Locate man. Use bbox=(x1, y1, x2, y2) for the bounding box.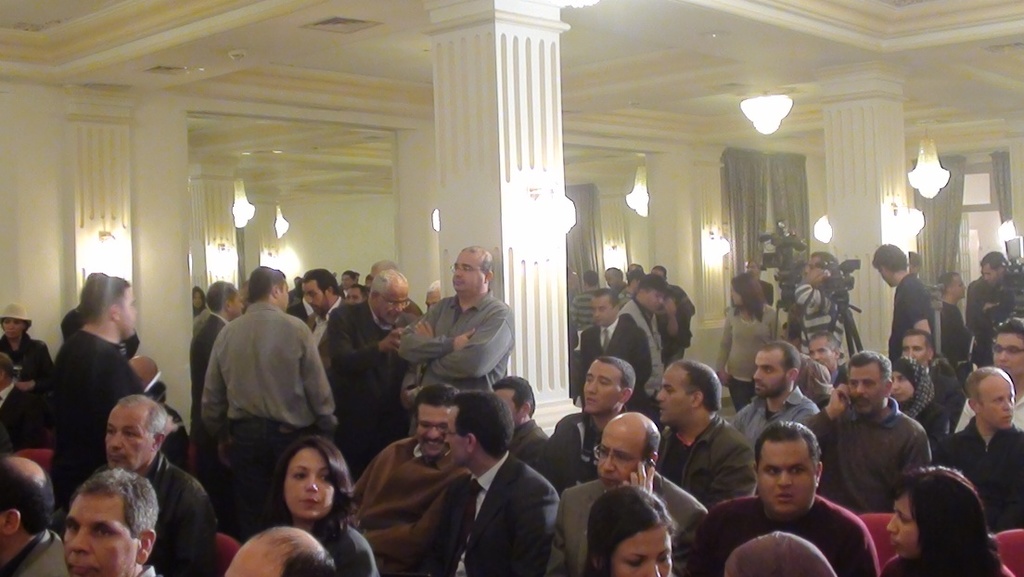
bbox=(869, 239, 941, 359).
